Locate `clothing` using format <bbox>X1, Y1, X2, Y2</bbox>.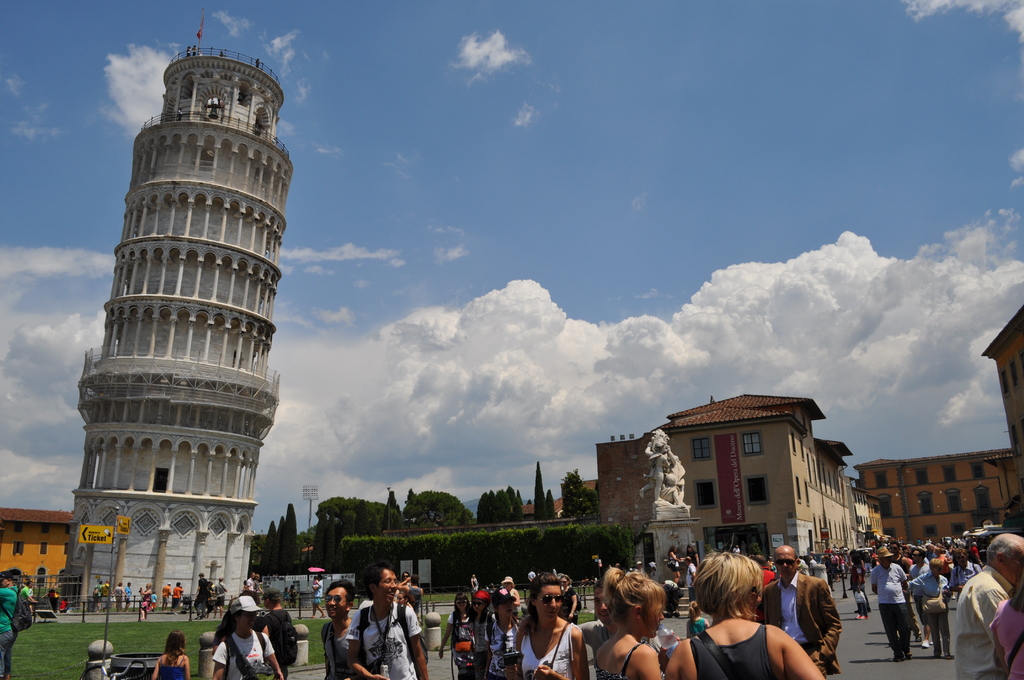
<bbox>988, 598, 1023, 679</bbox>.
